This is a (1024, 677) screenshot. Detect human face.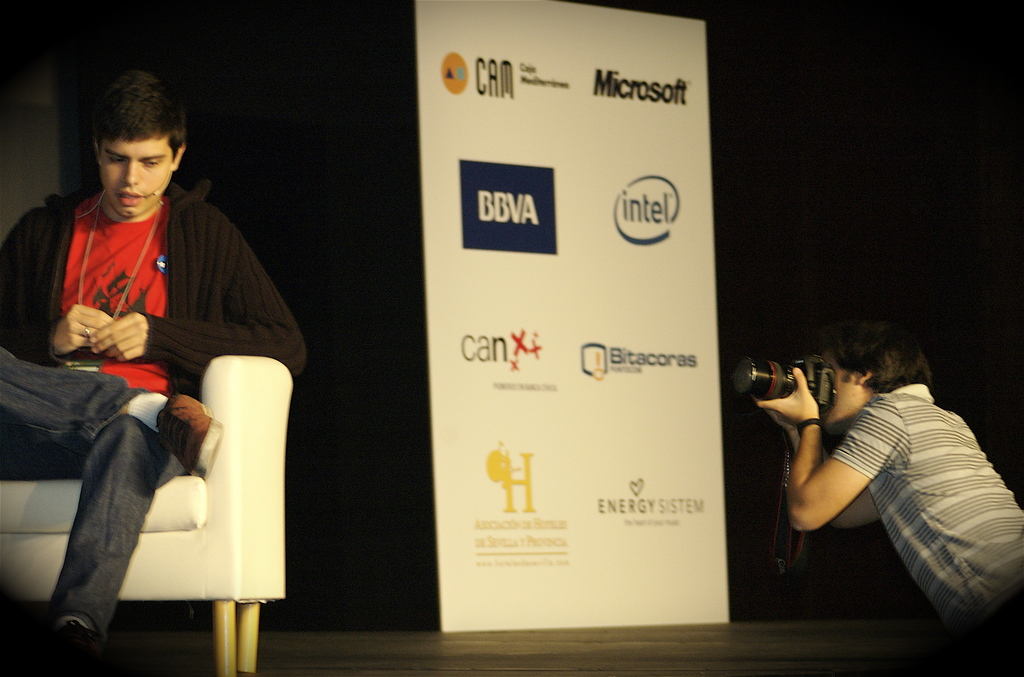
select_region(821, 348, 862, 435).
